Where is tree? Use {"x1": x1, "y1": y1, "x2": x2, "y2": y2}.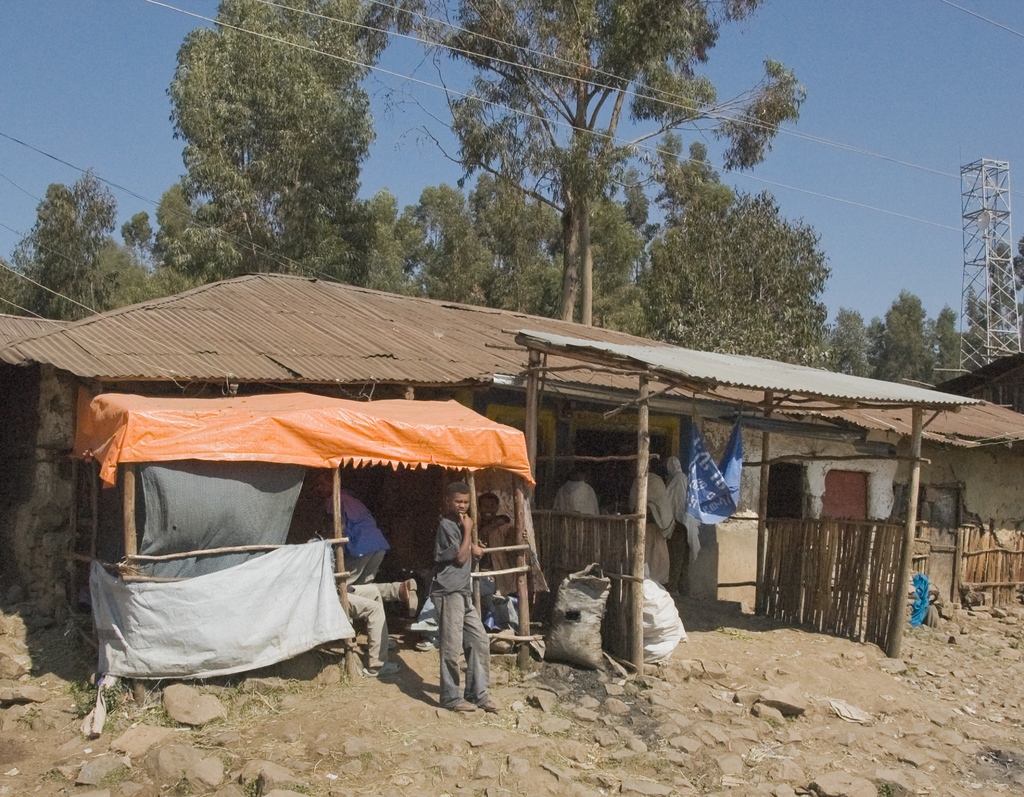
{"x1": 18, "y1": 170, "x2": 124, "y2": 325}.
